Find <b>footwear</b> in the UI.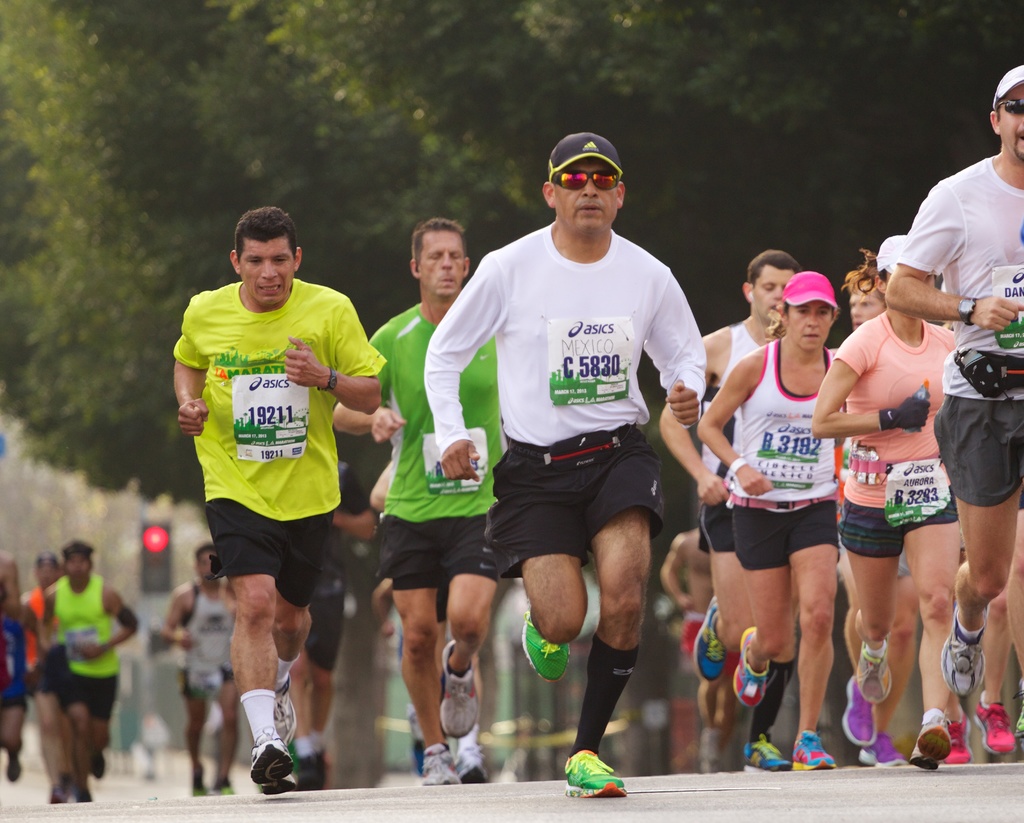
UI element at (x1=939, y1=601, x2=989, y2=698).
